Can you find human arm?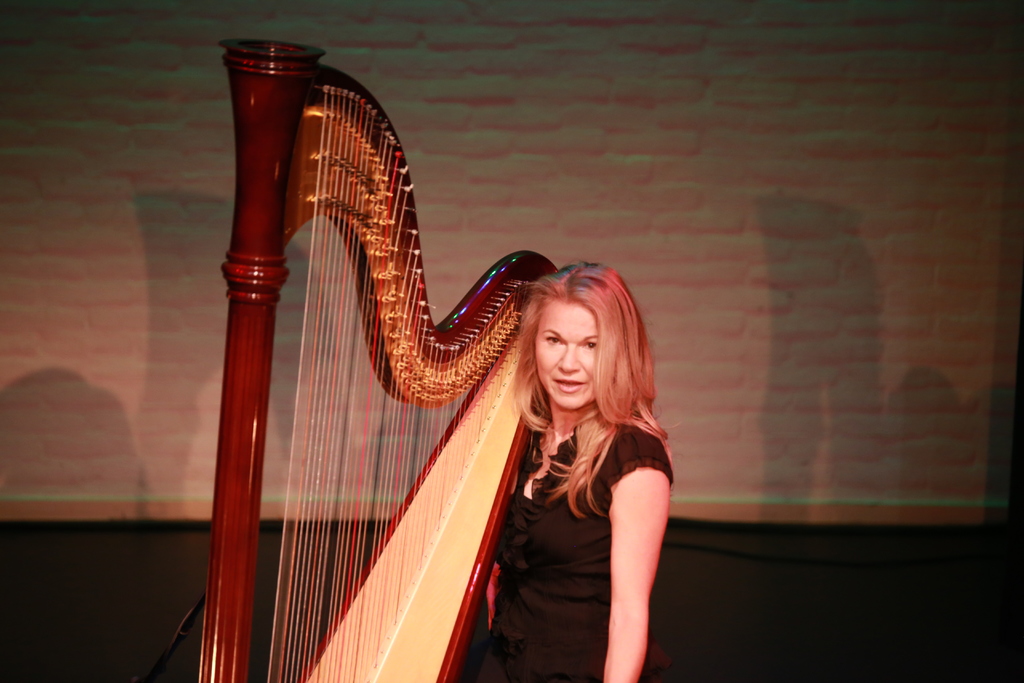
Yes, bounding box: 593, 419, 675, 668.
